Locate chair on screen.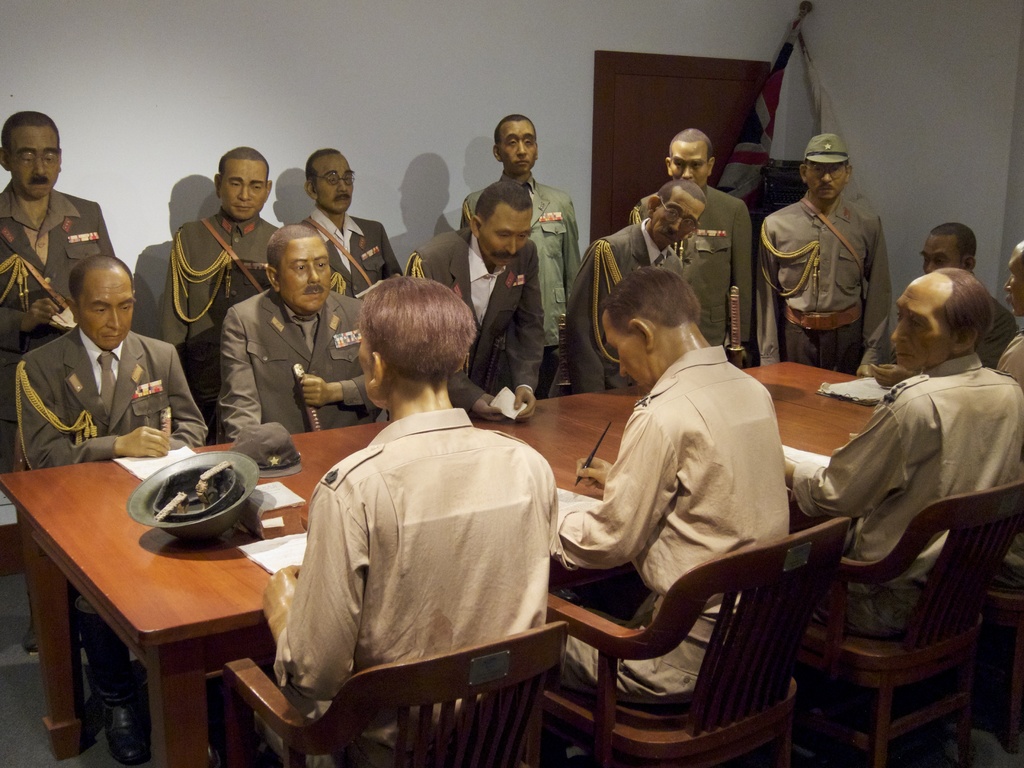
On screen at Rect(547, 518, 853, 766).
